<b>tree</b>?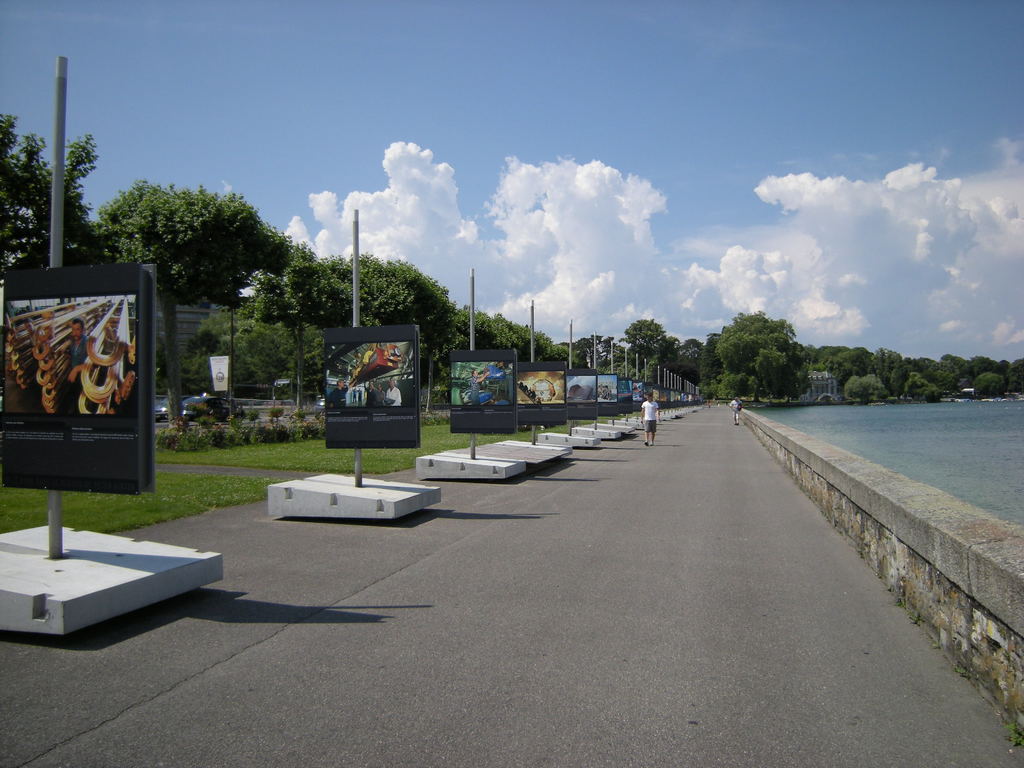
965, 348, 1004, 379
